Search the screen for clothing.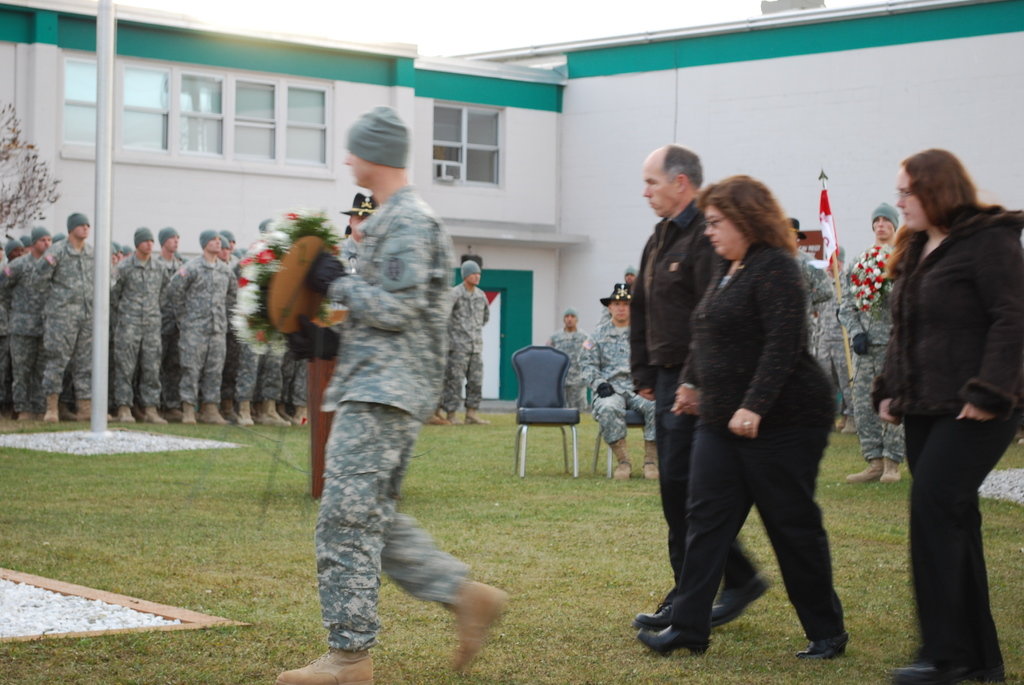
Found at box(872, 200, 1022, 677).
